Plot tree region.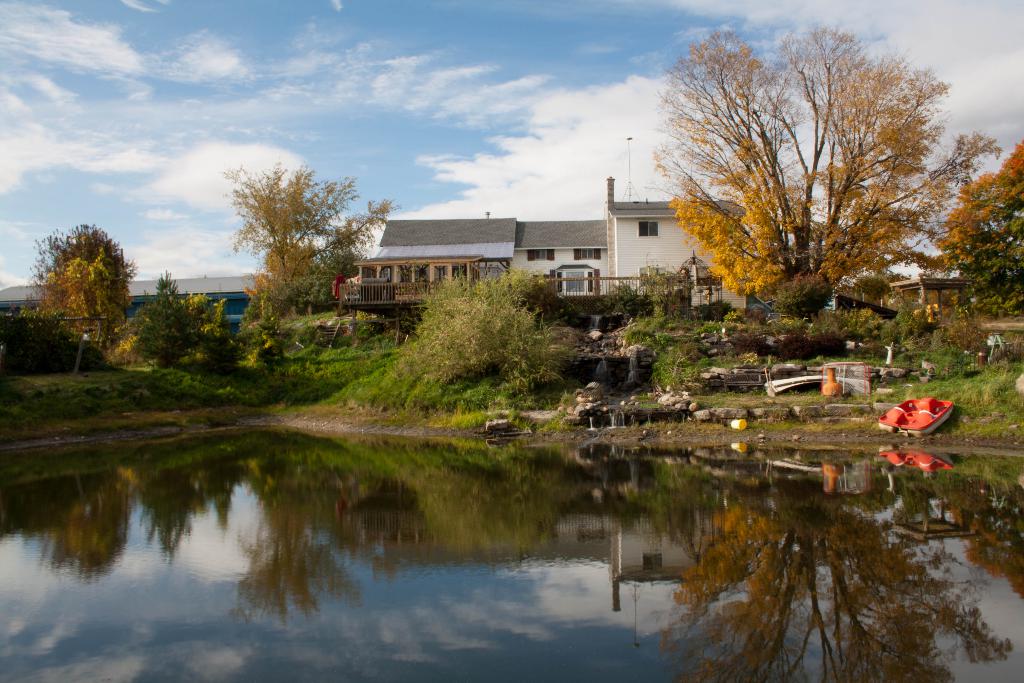
Plotted at left=408, top=273, right=575, bottom=402.
